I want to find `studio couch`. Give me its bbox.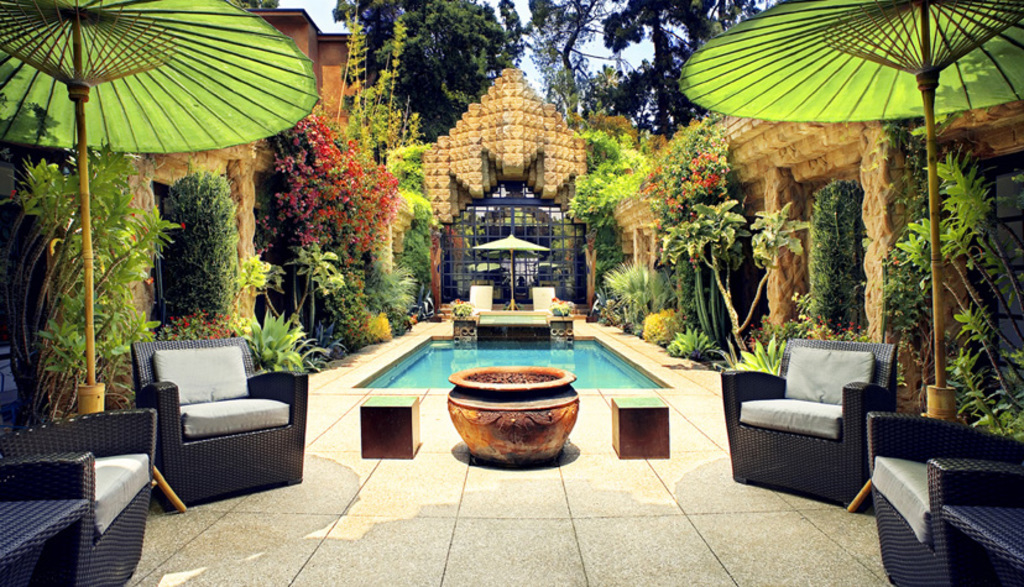
139,341,302,500.
